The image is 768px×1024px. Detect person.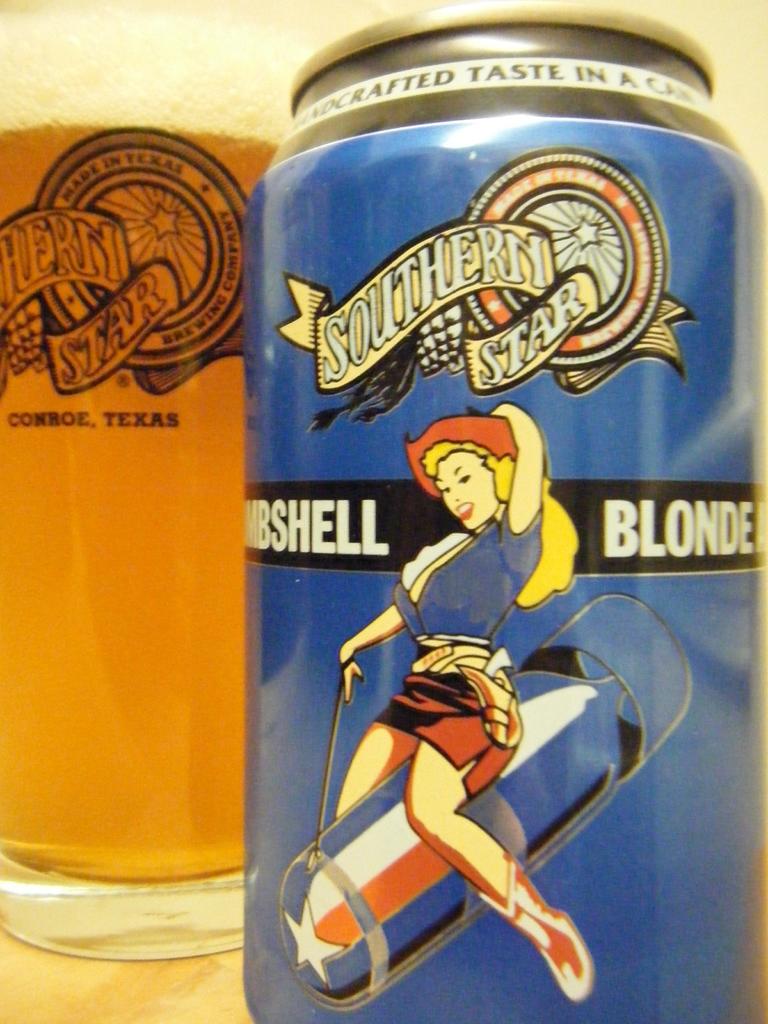
Detection: <region>291, 475, 599, 973</region>.
